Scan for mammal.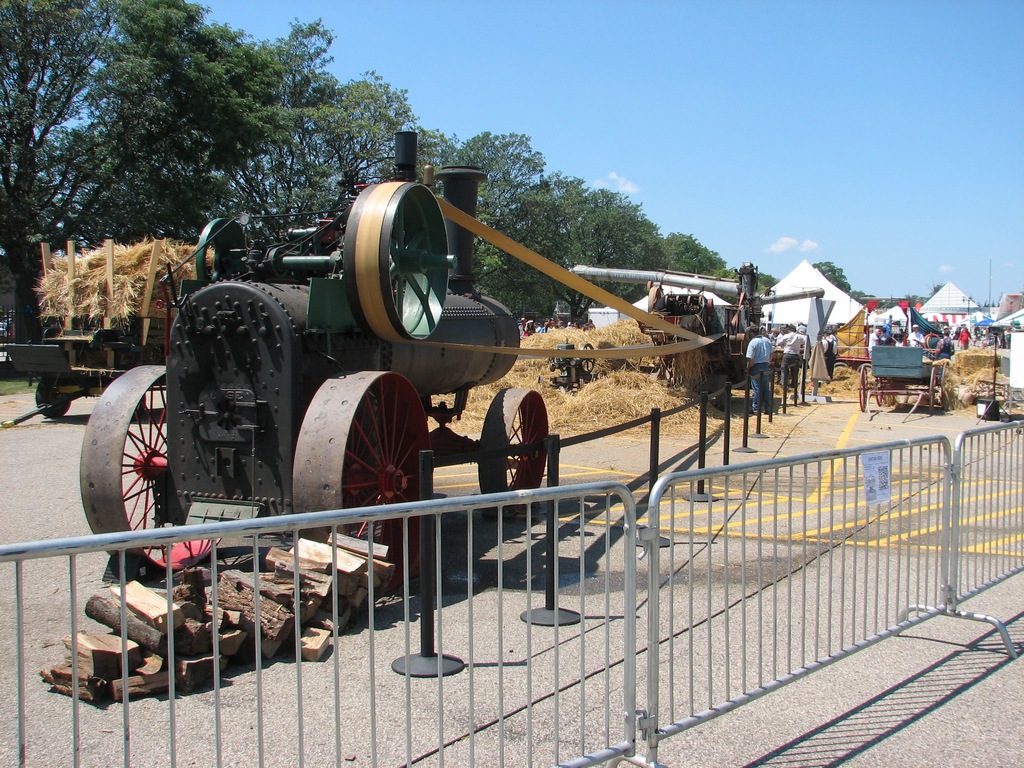
Scan result: Rect(957, 325, 975, 351).
